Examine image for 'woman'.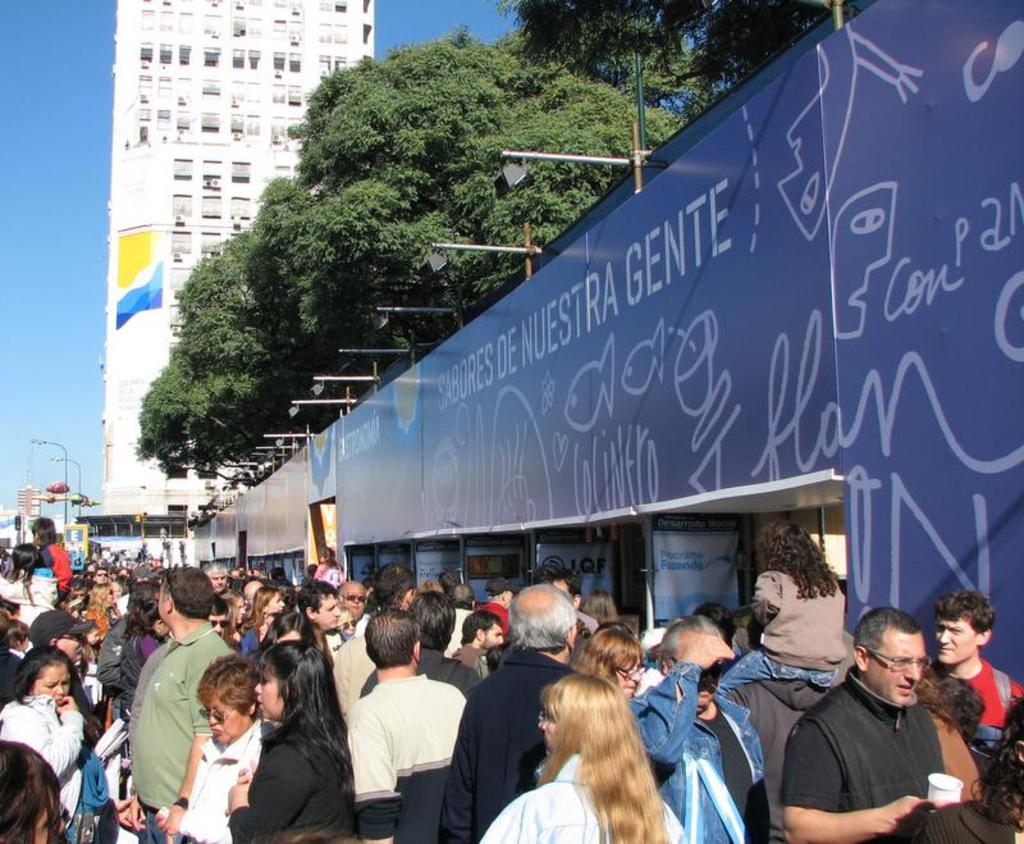
Examination result: 241:589:280:649.
